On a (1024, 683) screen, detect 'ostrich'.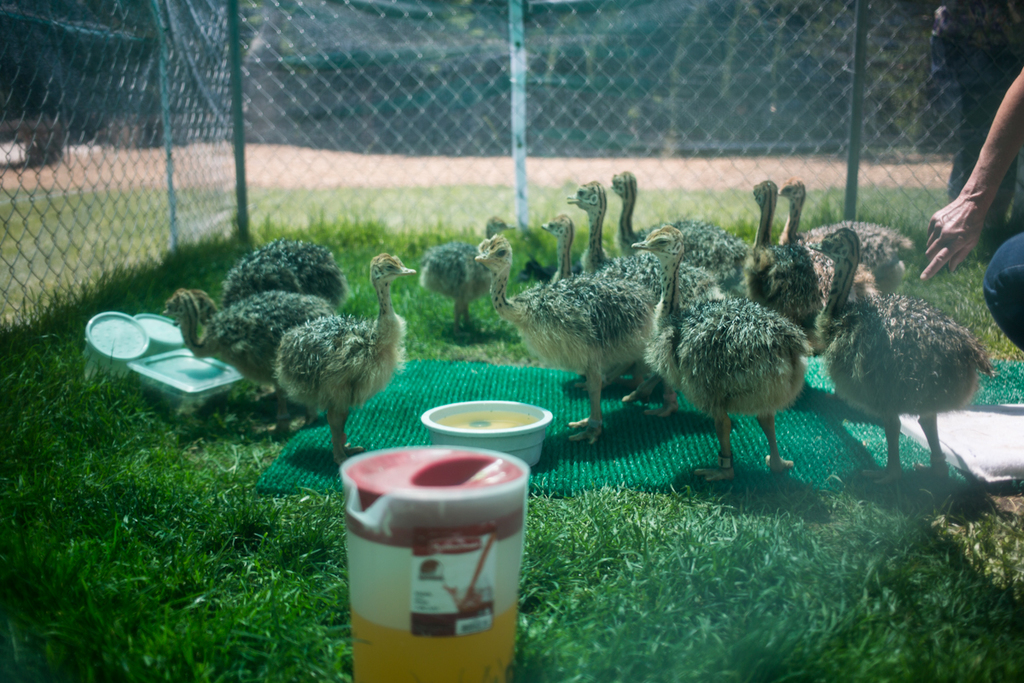
left=416, top=209, right=508, bottom=335.
